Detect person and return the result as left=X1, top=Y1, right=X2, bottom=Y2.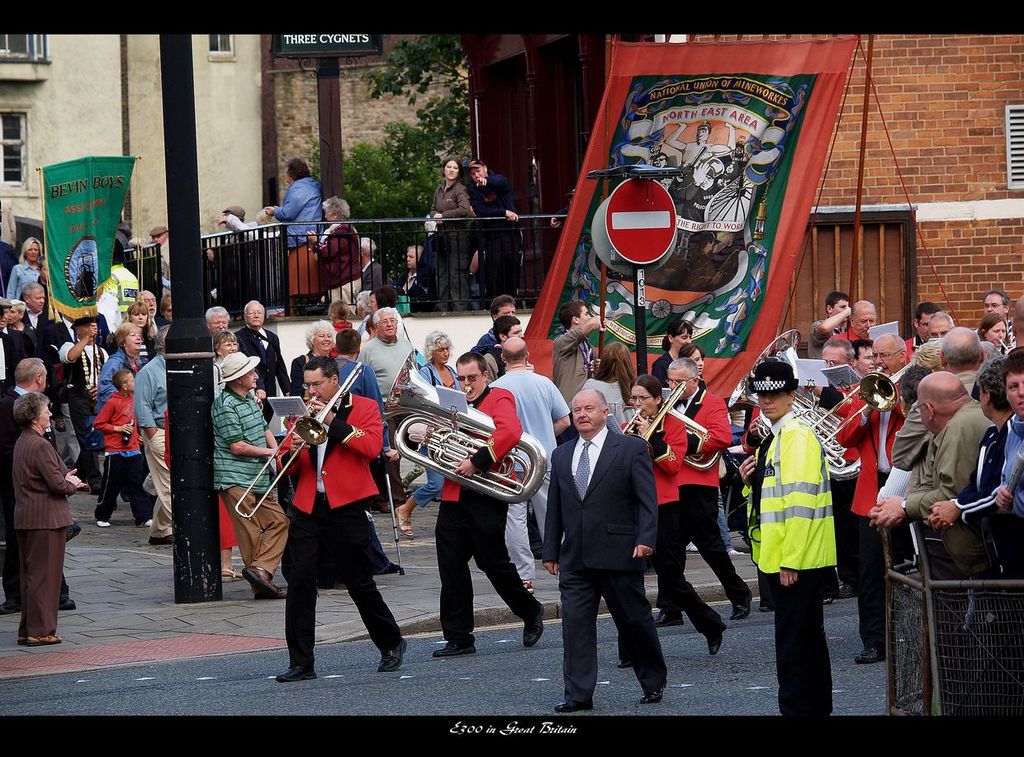
left=365, top=232, right=385, bottom=290.
